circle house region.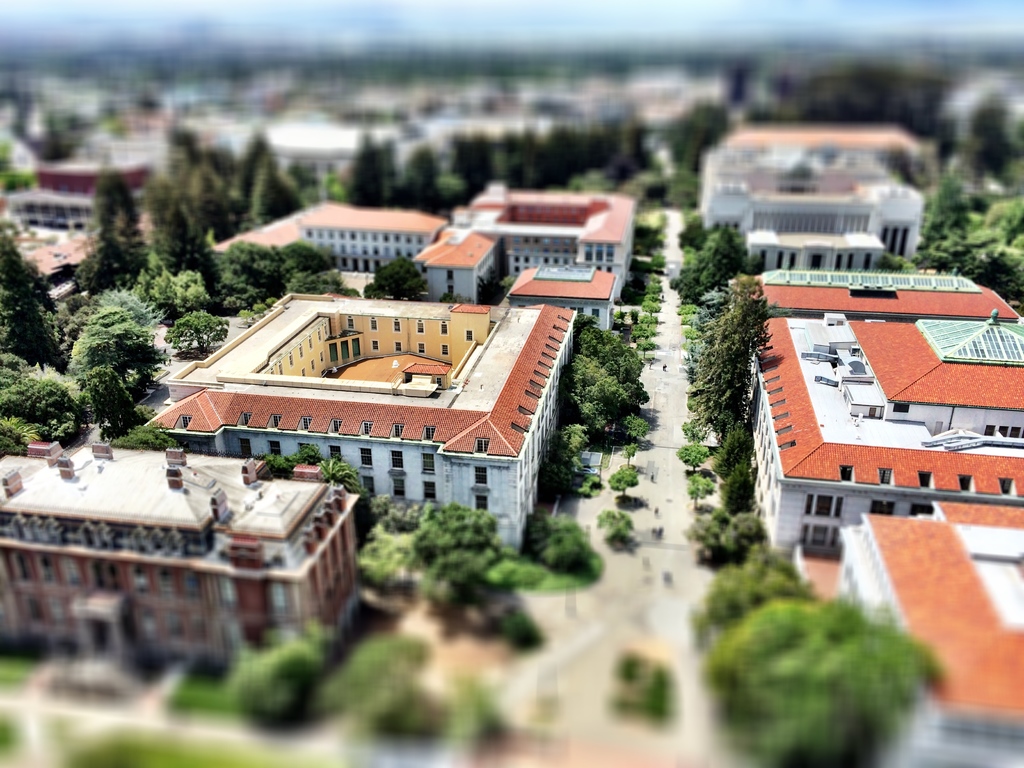
Region: bbox=[789, 499, 1023, 767].
